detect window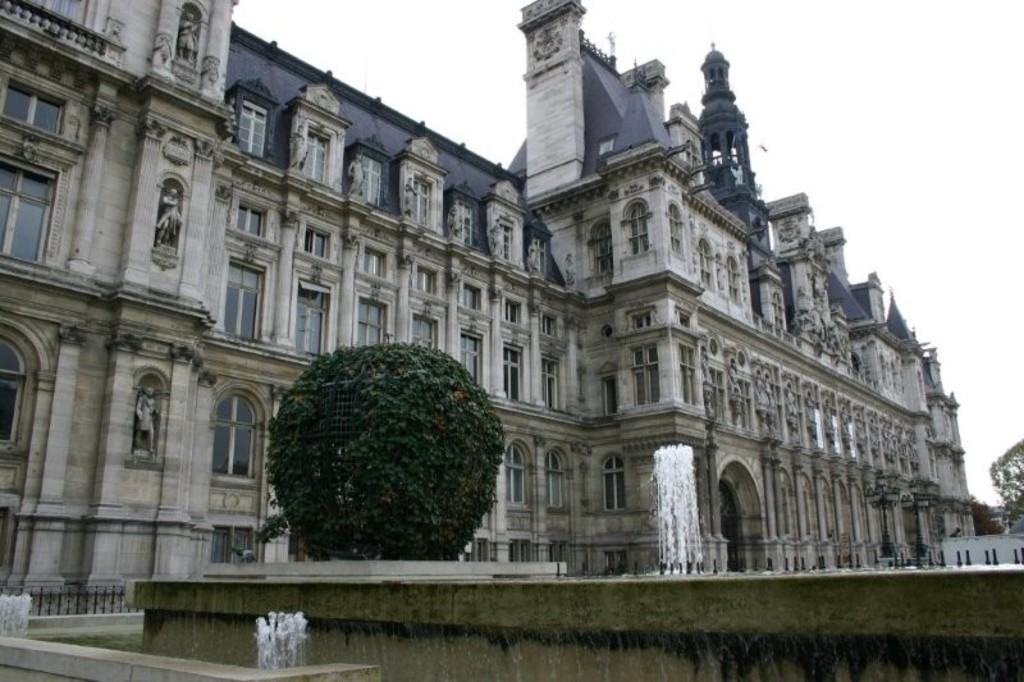
<bbox>302, 223, 334, 255</bbox>
